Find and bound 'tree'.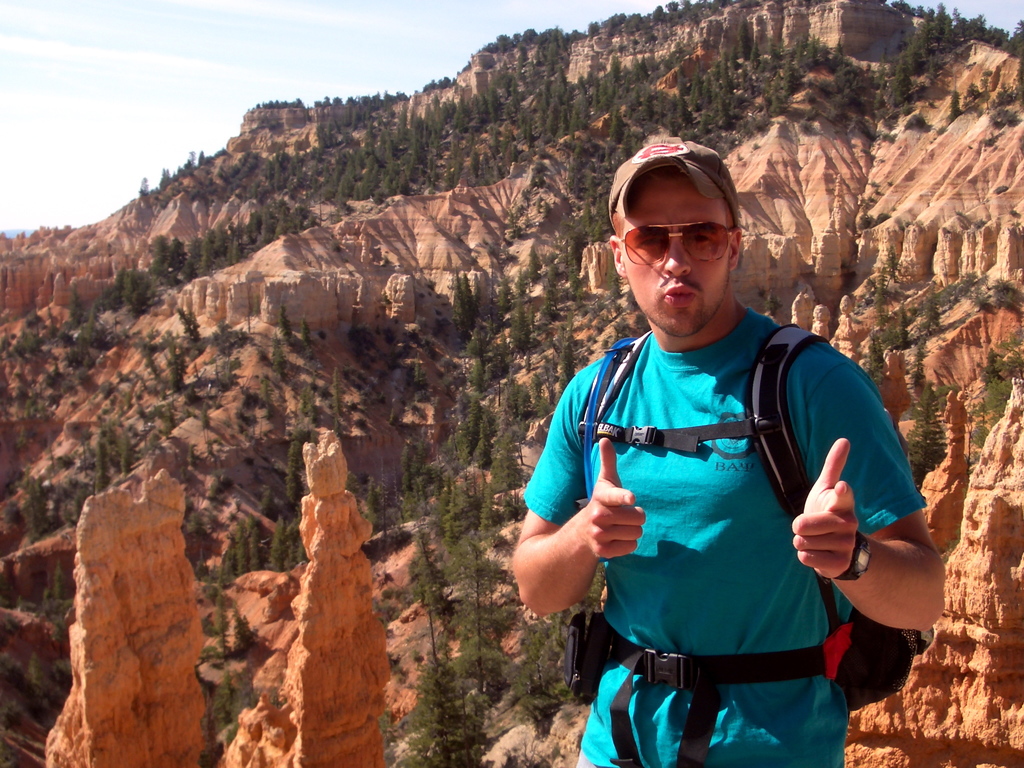
Bound: {"x1": 277, "y1": 301, "x2": 292, "y2": 342}.
